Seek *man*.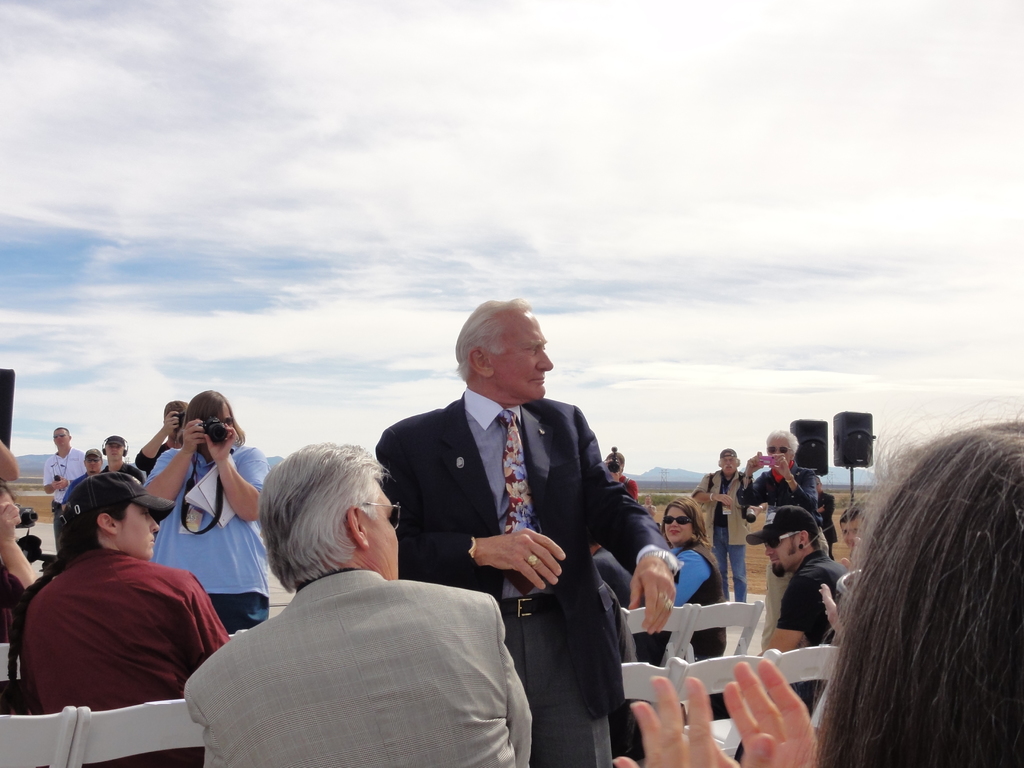
bbox=(838, 500, 869, 573).
